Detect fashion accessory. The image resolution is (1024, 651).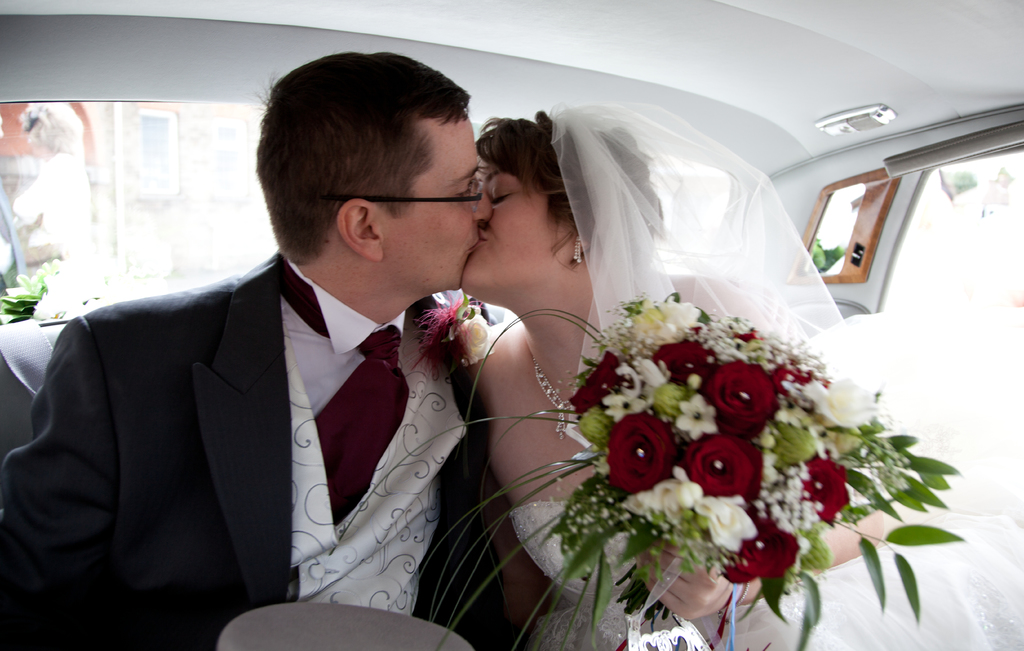
718 582 751 620.
